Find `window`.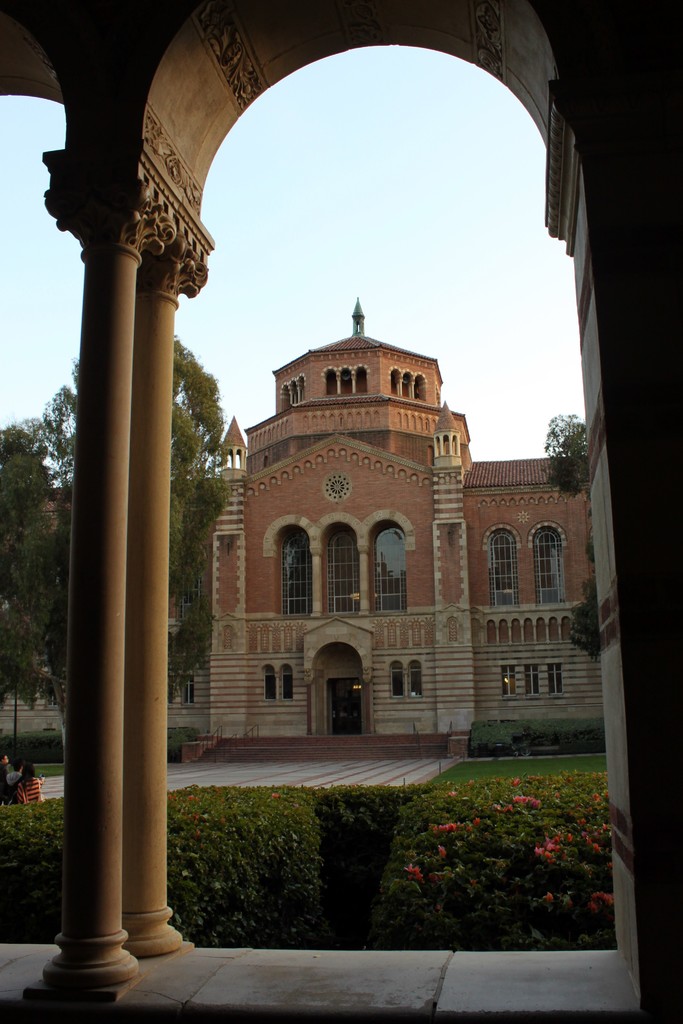
(487,520,516,604).
